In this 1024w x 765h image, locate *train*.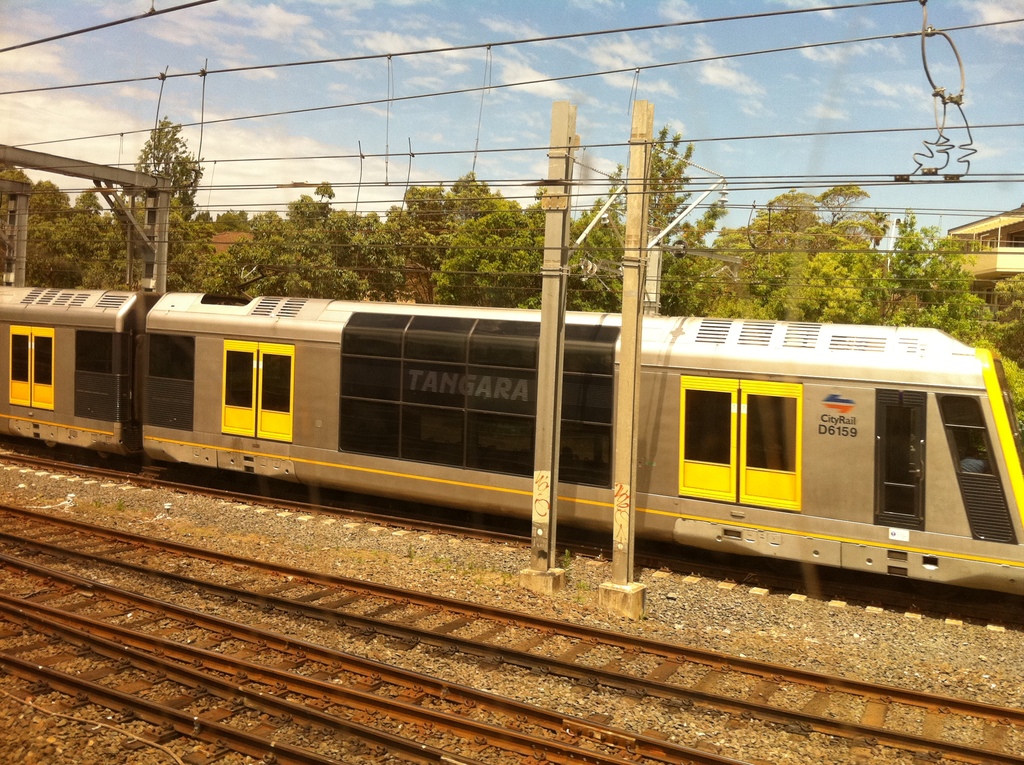
Bounding box: bbox=[0, 170, 1023, 599].
